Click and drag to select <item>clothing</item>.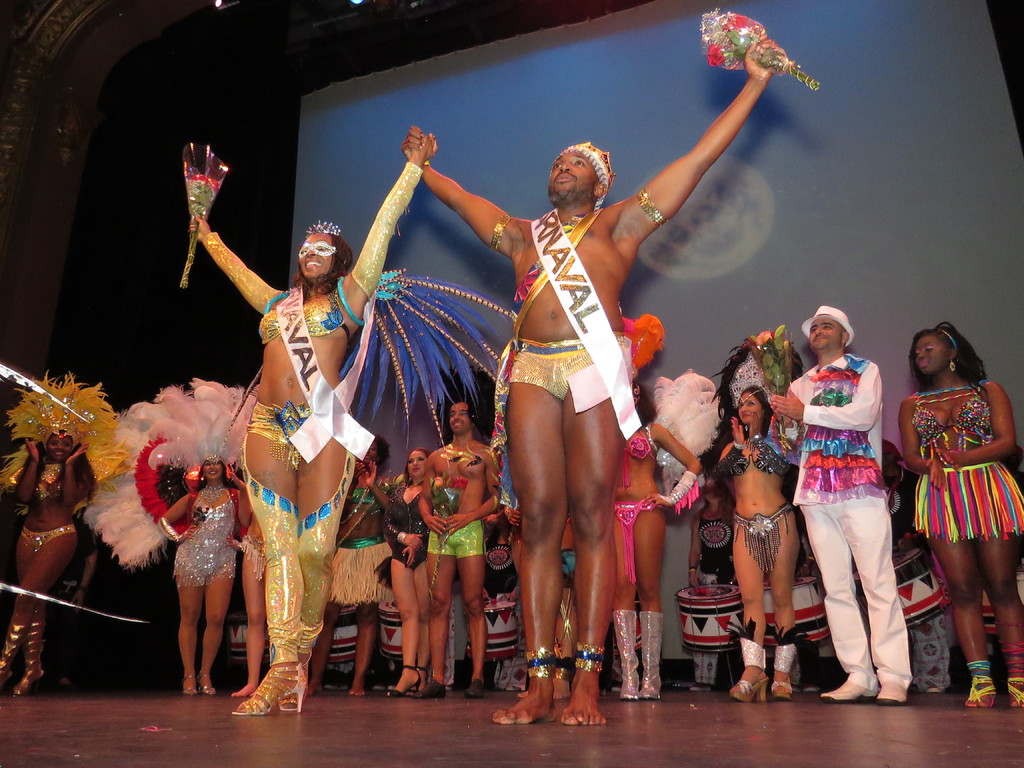
Selection: x1=612, y1=497, x2=656, y2=582.
